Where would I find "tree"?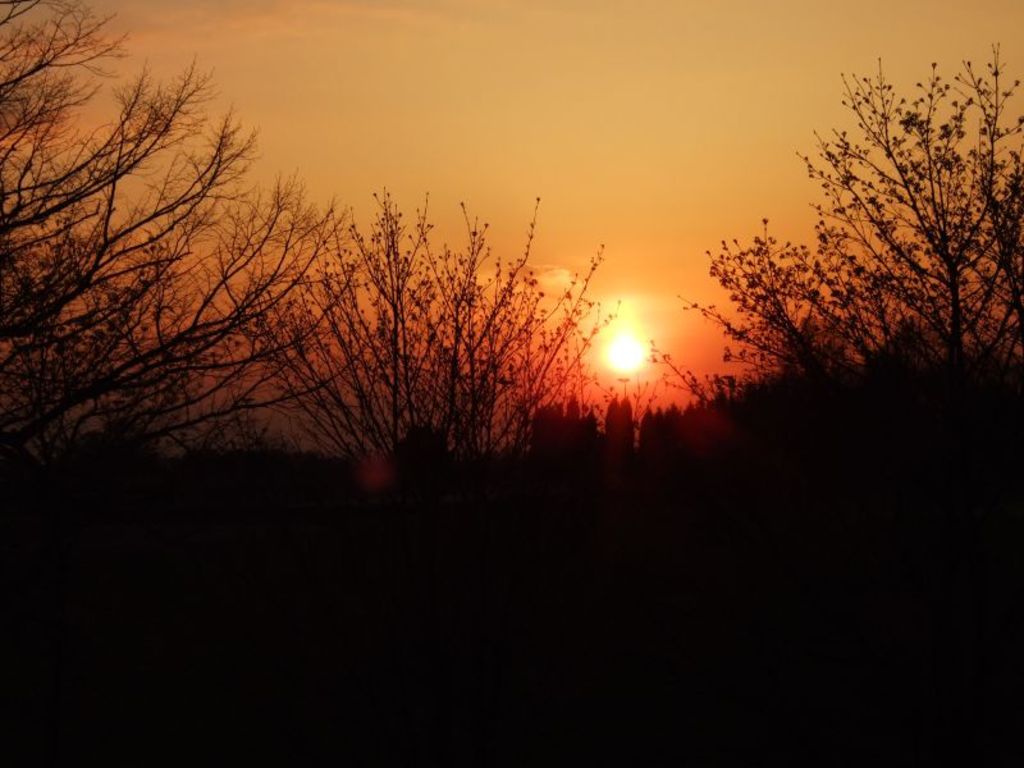
At pyautogui.locateOnScreen(0, 0, 402, 567).
